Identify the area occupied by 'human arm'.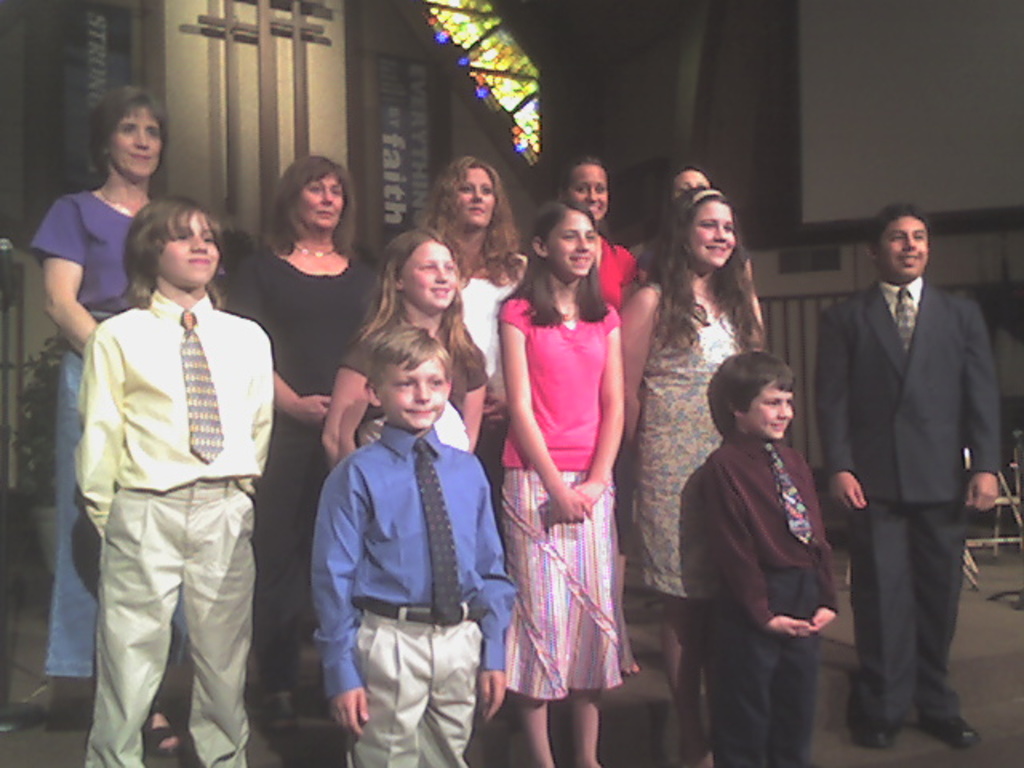
Area: bbox=[29, 198, 99, 354].
